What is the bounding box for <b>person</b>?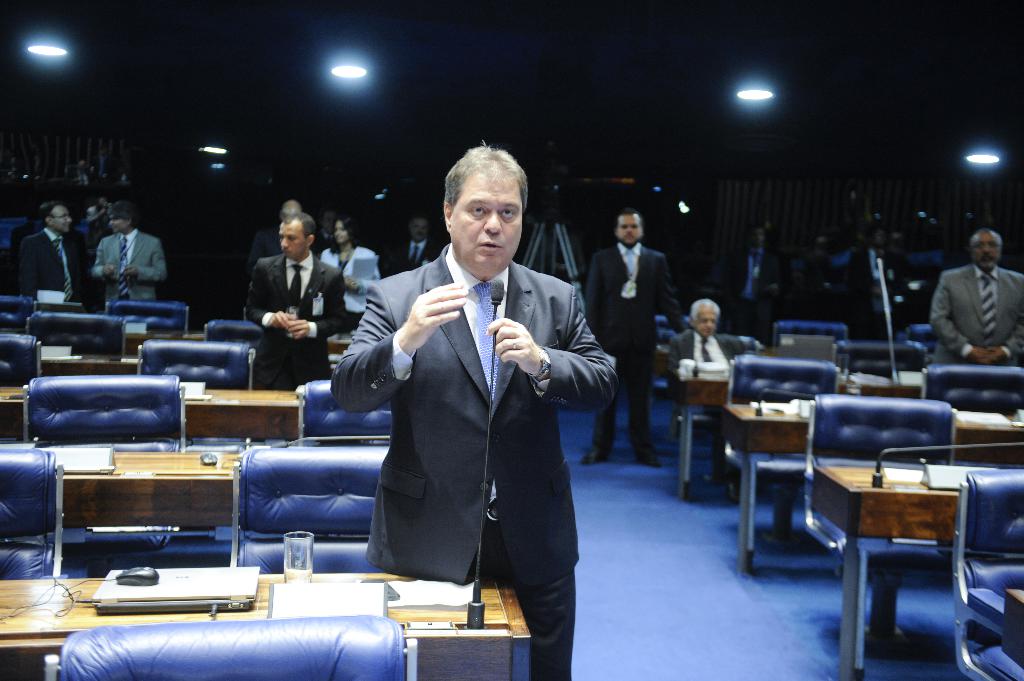
(243,212,345,387).
